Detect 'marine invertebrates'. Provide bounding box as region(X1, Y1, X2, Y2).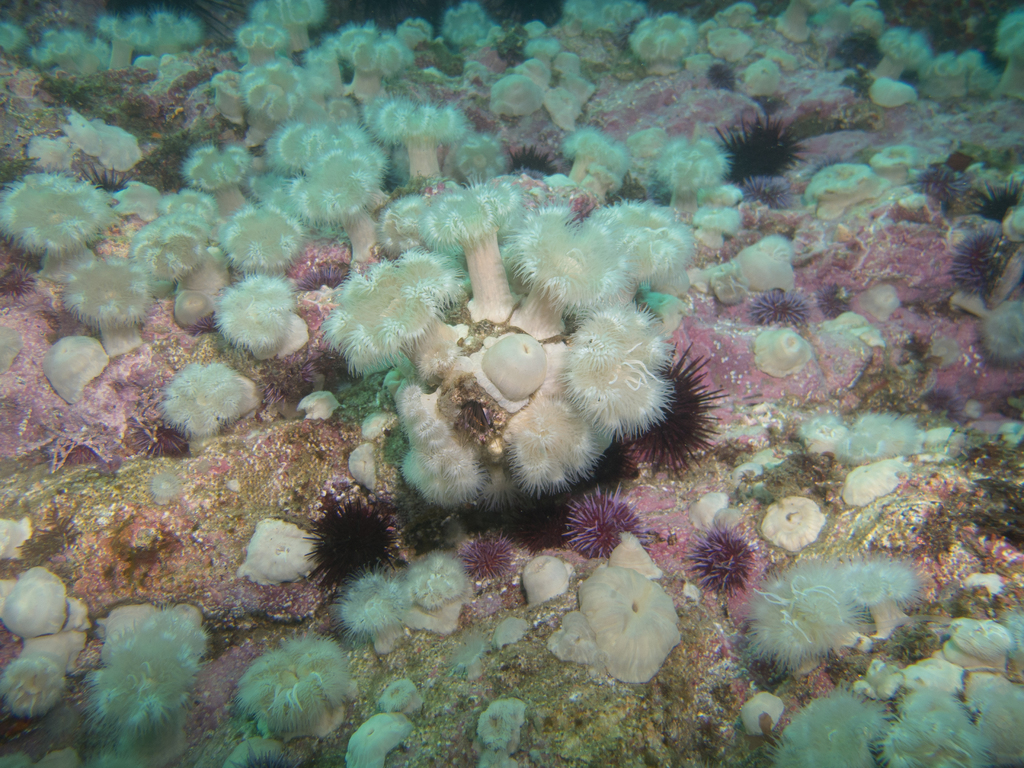
region(566, 545, 678, 684).
